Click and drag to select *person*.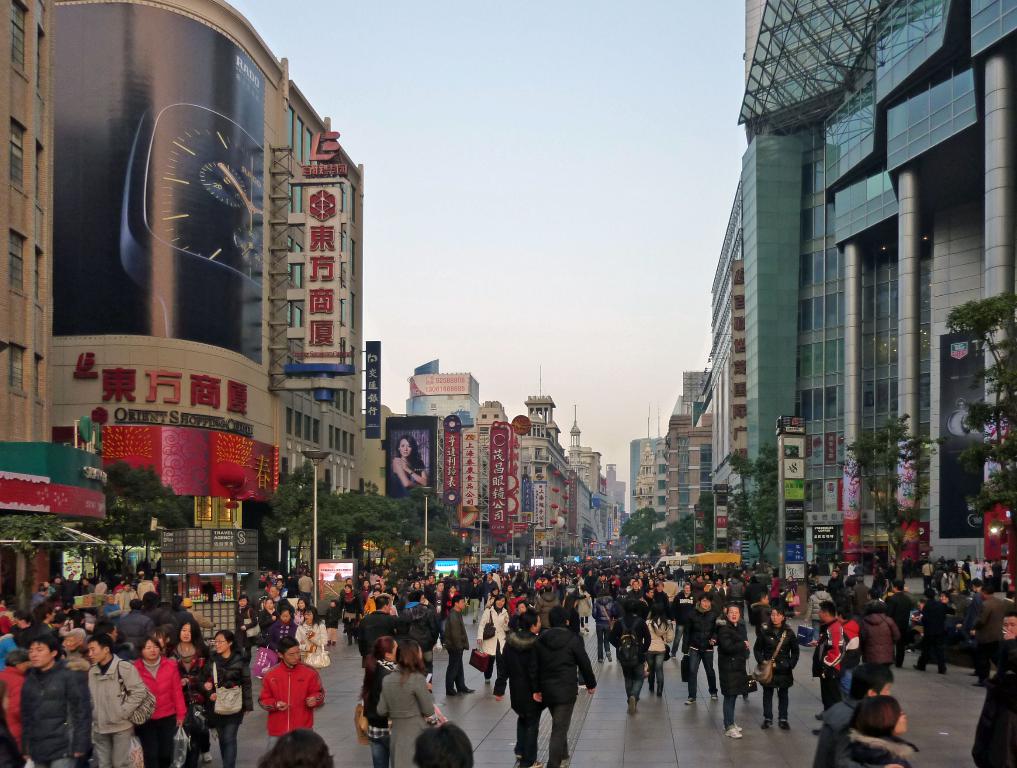
Selection: 239/598/256/634.
